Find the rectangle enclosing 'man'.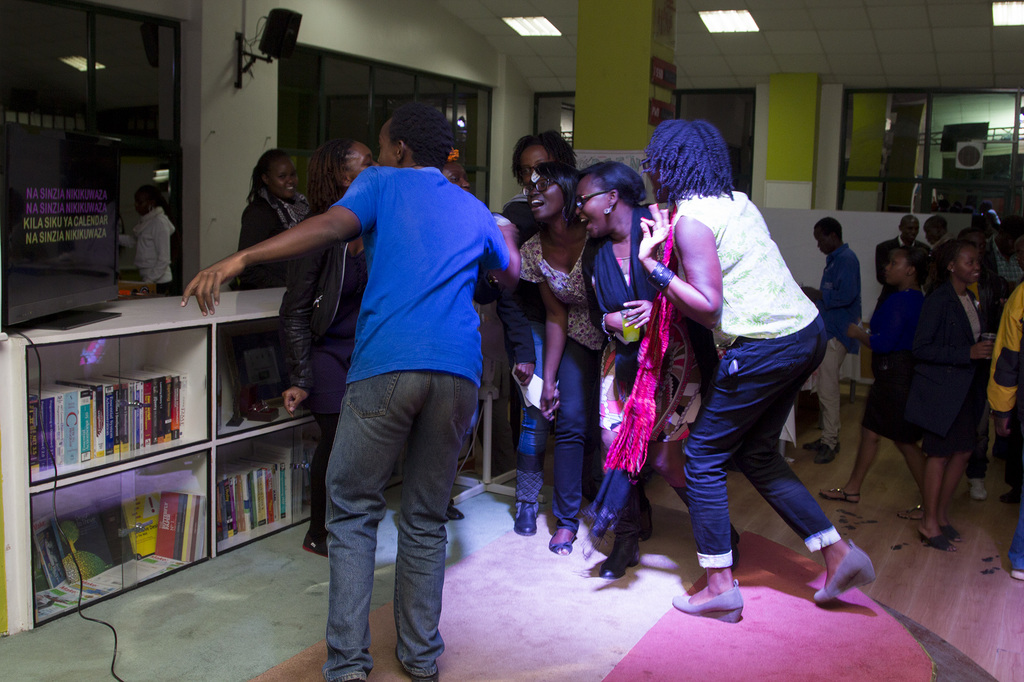
<box>803,218,863,464</box>.
